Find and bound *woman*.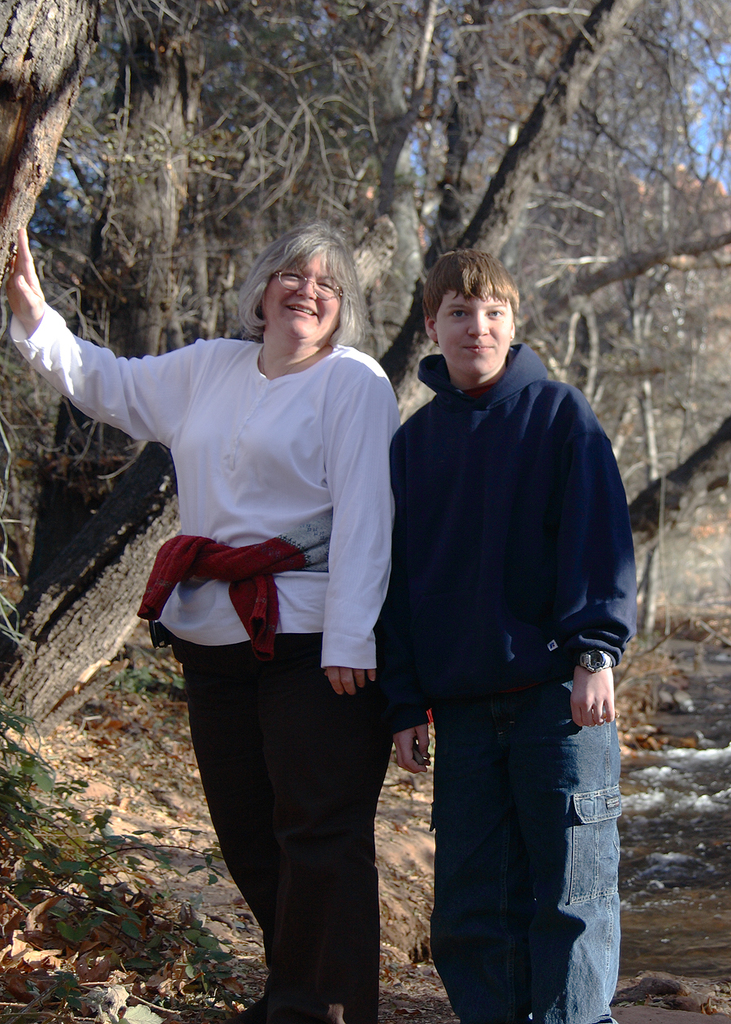
Bound: <bbox>108, 233, 443, 974</bbox>.
